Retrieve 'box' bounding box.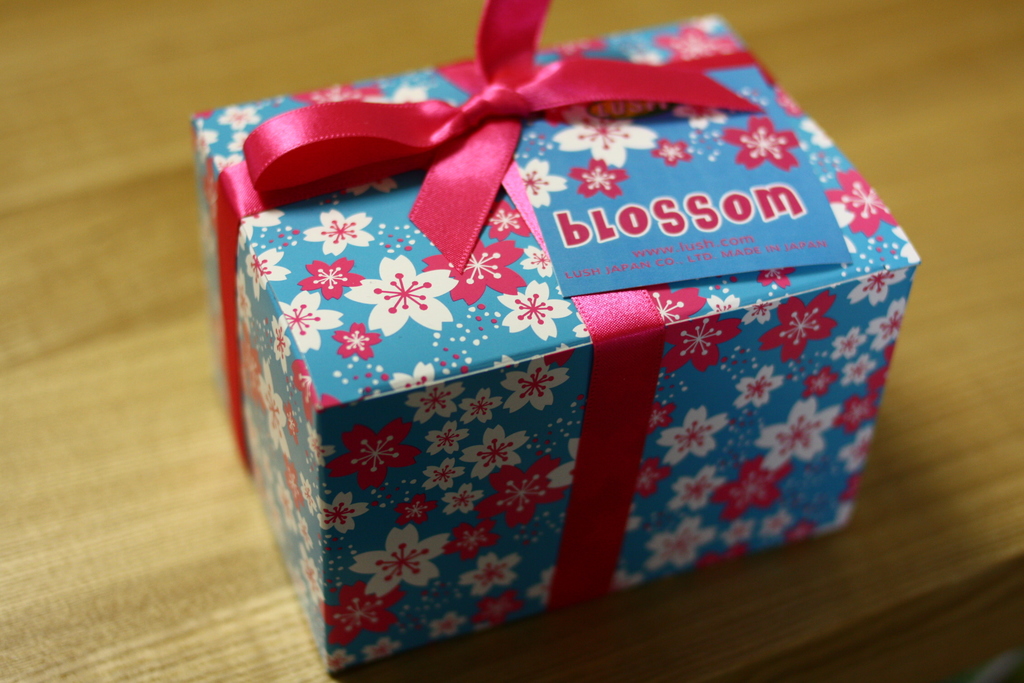
Bounding box: crop(225, 3, 961, 624).
